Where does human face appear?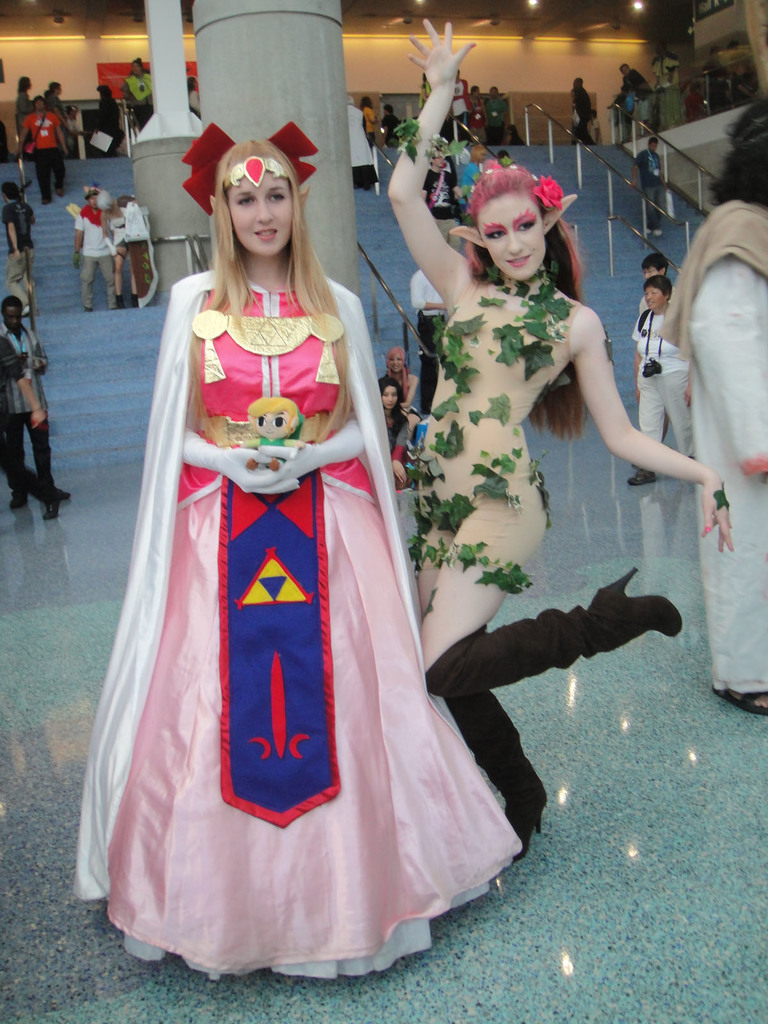
Appears at left=381, top=386, right=401, bottom=407.
